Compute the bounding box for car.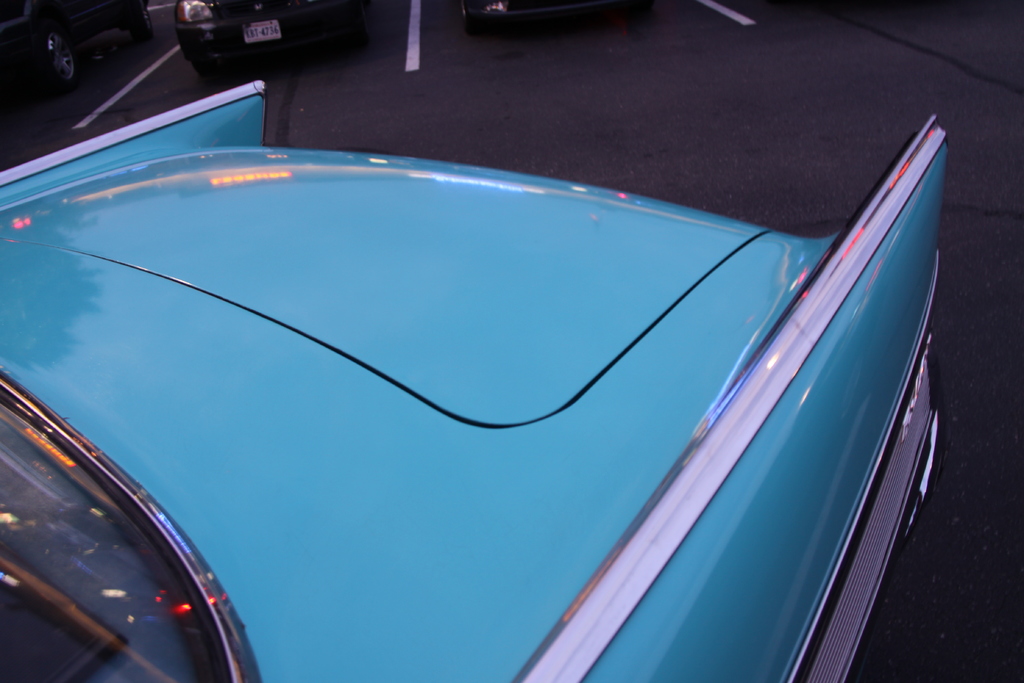
(x1=0, y1=0, x2=152, y2=83).
